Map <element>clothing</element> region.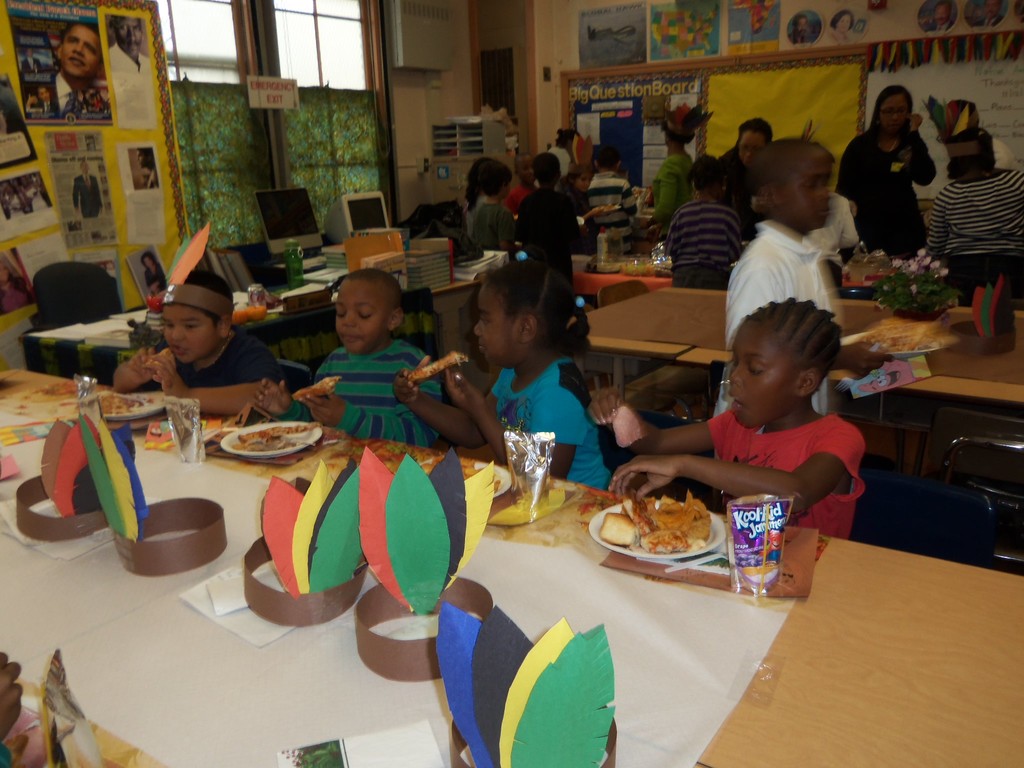
Mapped to rect(137, 325, 275, 389).
